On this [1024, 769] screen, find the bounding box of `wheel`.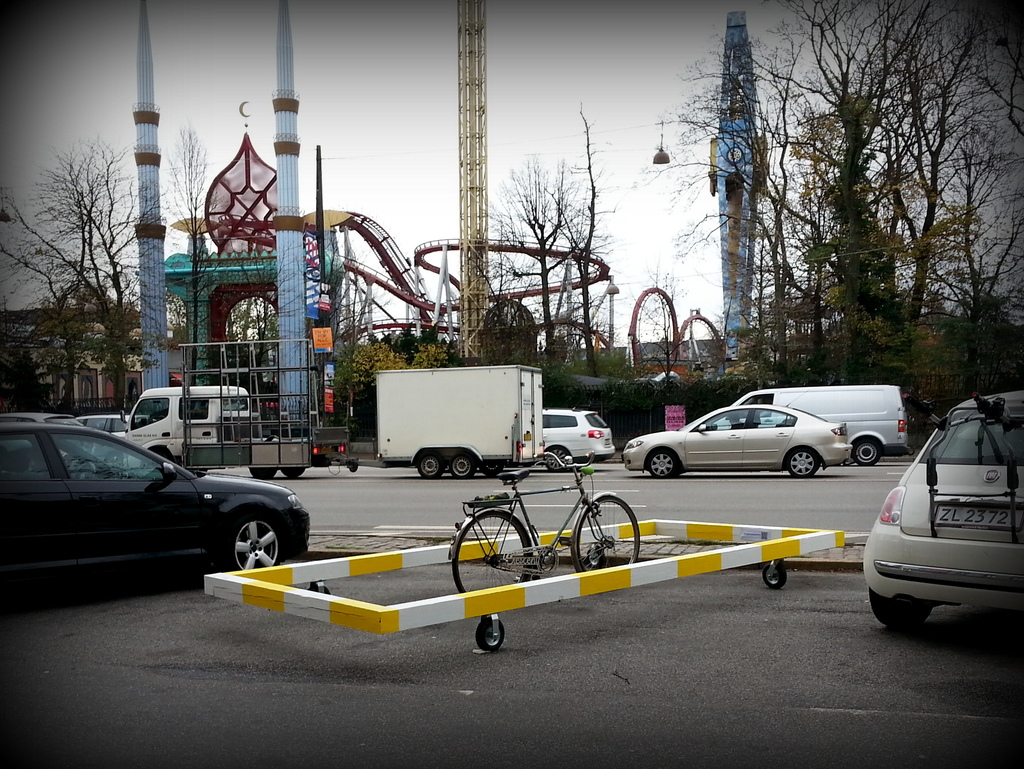
Bounding box: [x1=449, y1=454, x2=474, y2=478].
